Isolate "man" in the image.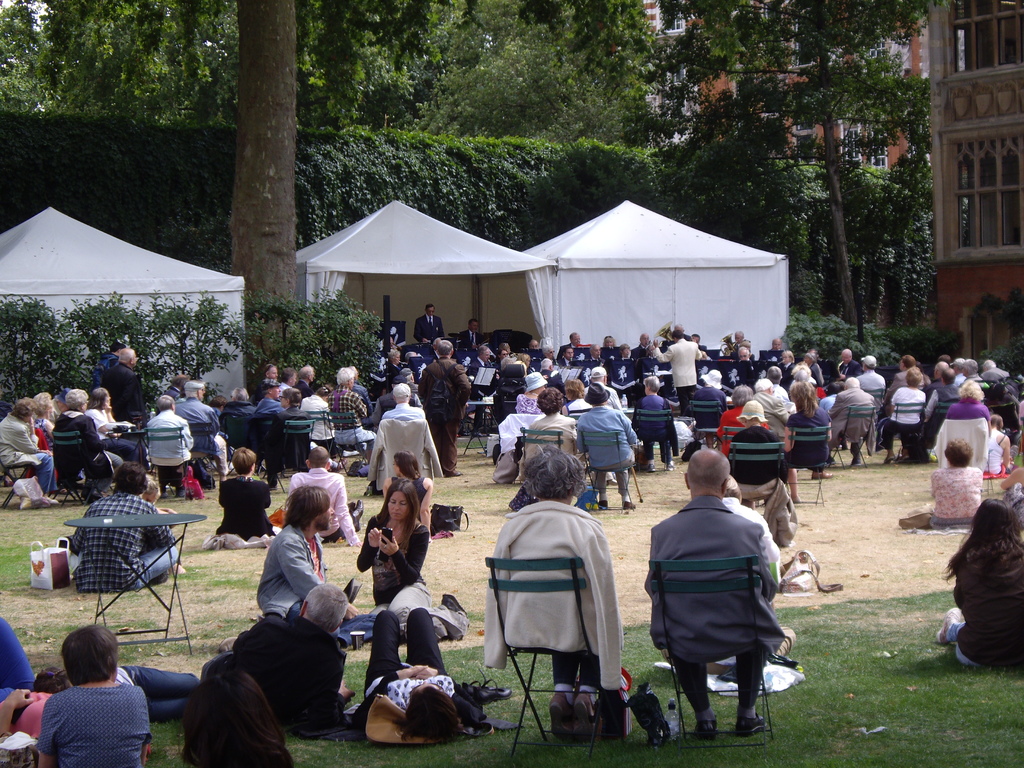
Isolated region: x1=456 y1=320 x2=483 y2=357.
